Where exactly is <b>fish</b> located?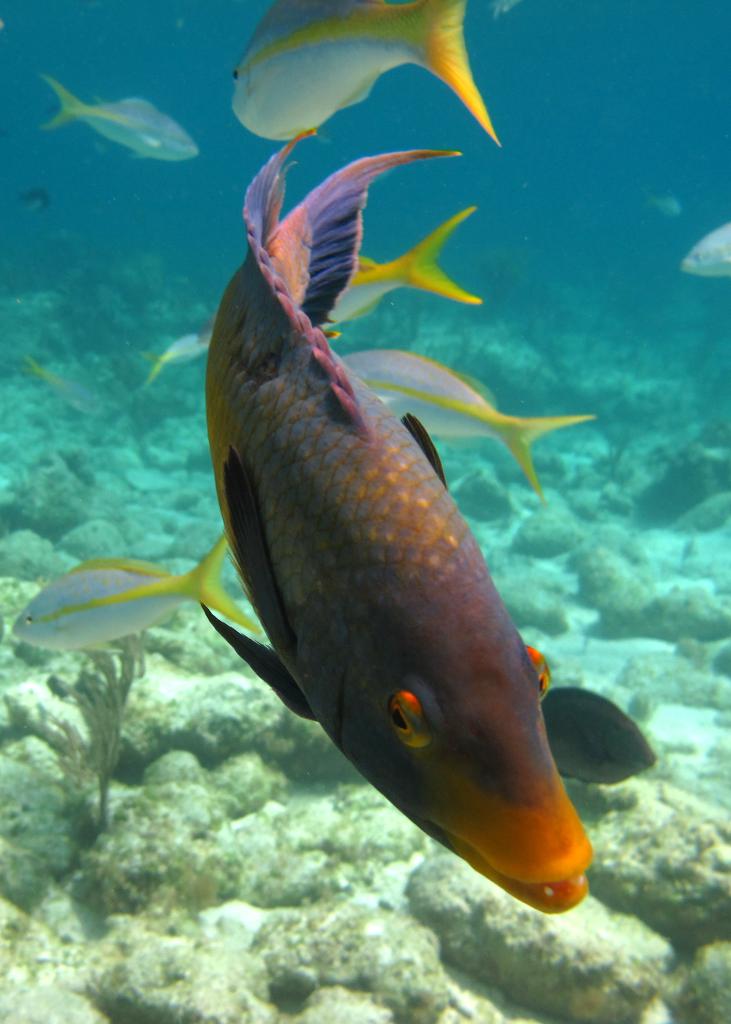
Its bounding box is left=676, top=214, right=730, bottom=275.
